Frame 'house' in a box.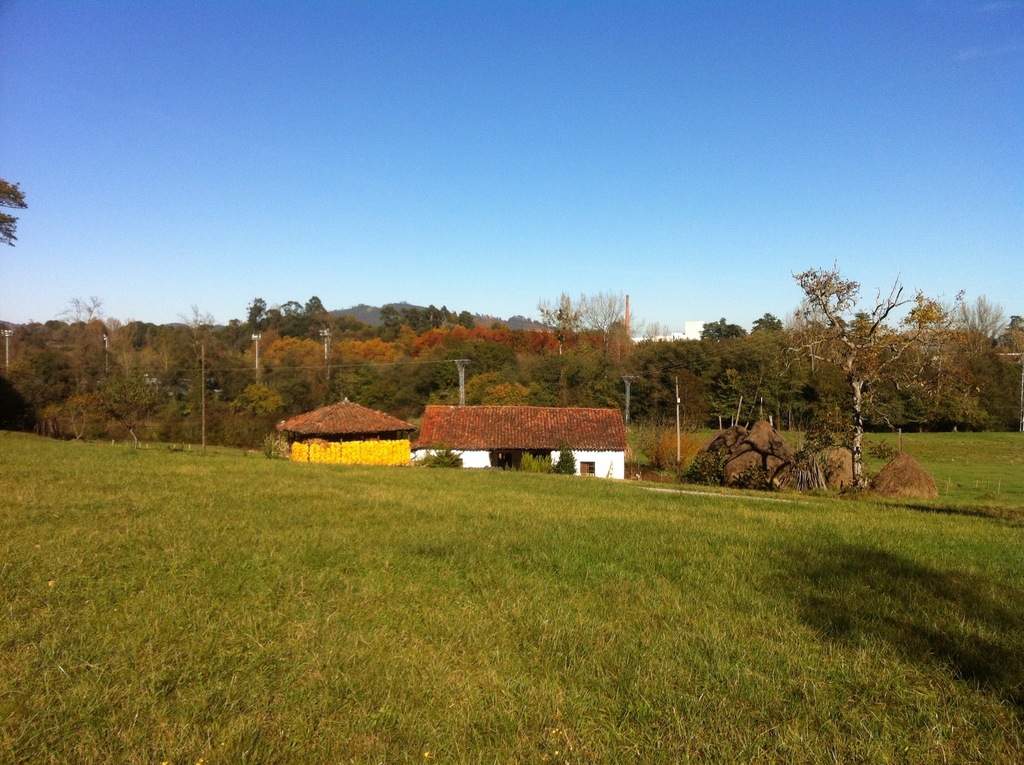
region(408, 403, 625, 477).
